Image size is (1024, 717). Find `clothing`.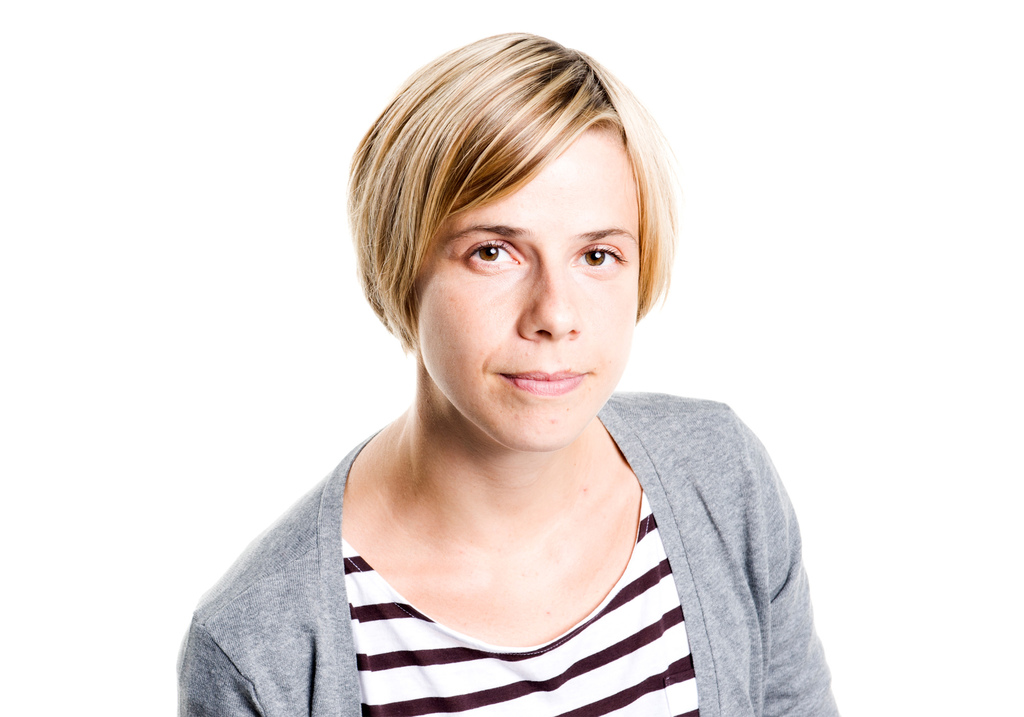
bbox=[172, 216, 848, 716].
